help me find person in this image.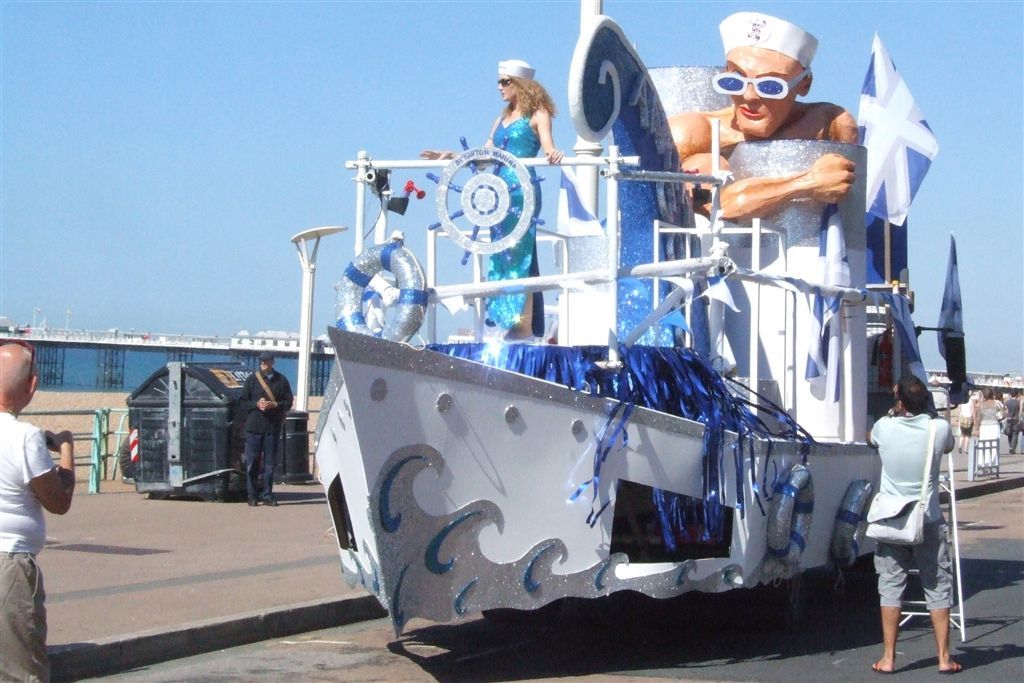
Found it: x1=967 y1=384 x2=1004 y2=476.
